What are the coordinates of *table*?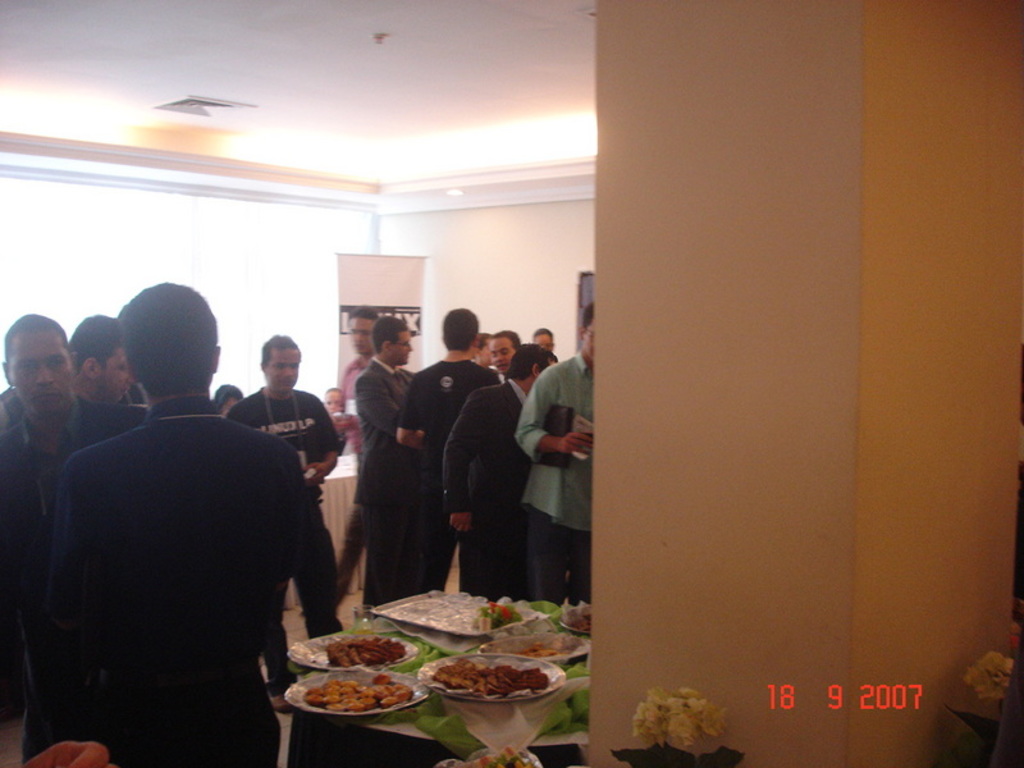
locate(287, 453, 367, 608).
